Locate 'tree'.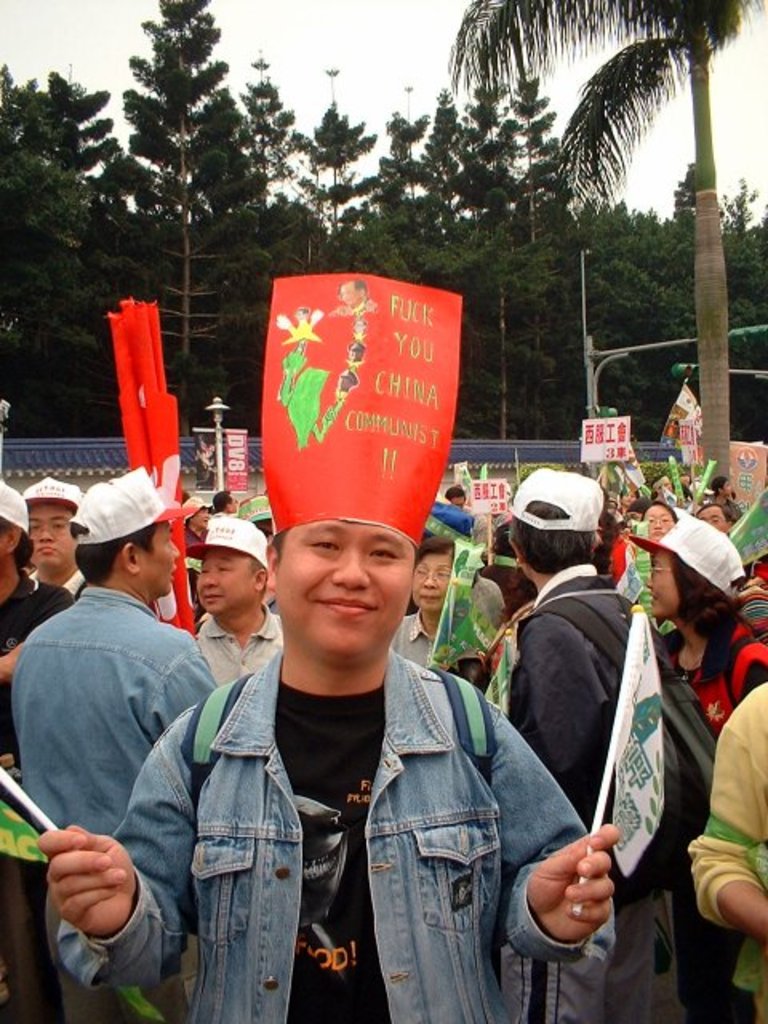
Bounding box: bbox(451, 54, 573, 360).
